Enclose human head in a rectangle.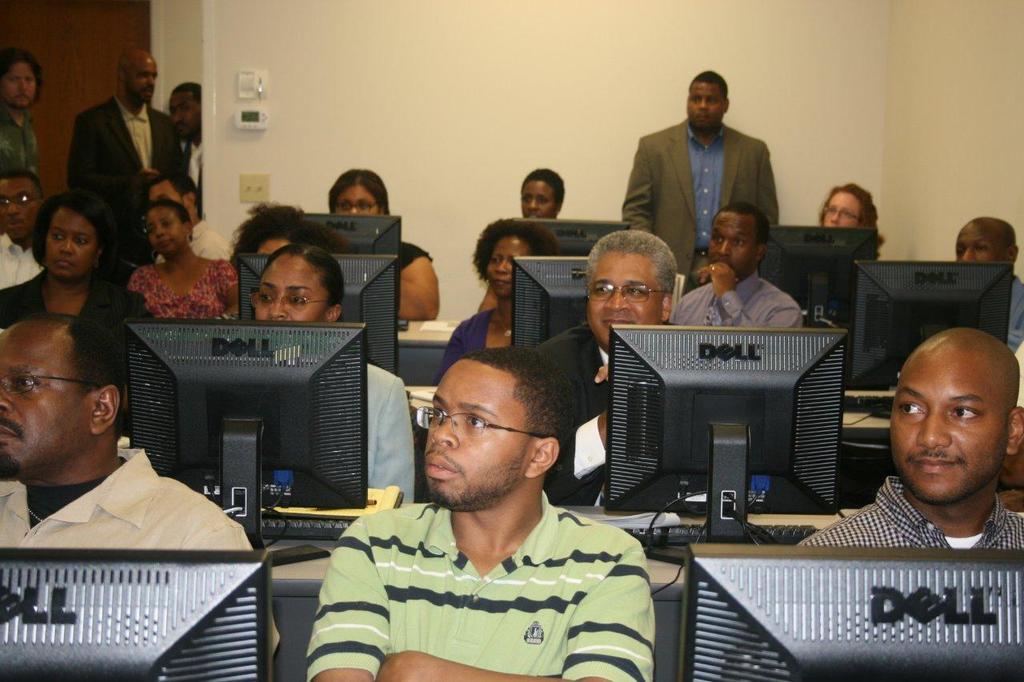
38/188/114/277.
